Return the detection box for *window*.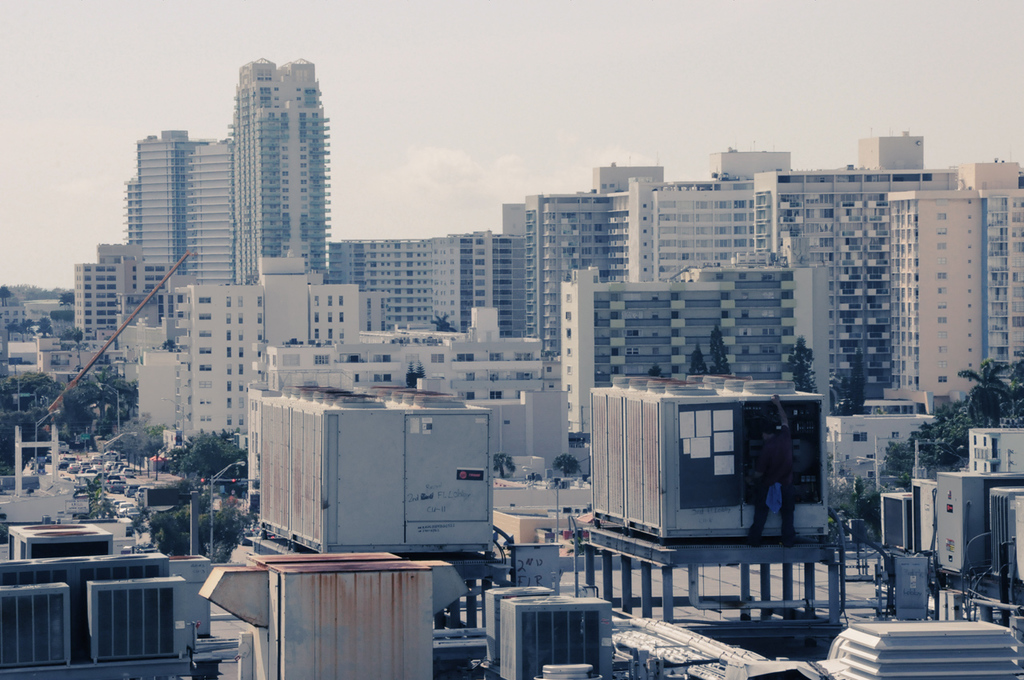
BBox(314, 357, 328, 366).
